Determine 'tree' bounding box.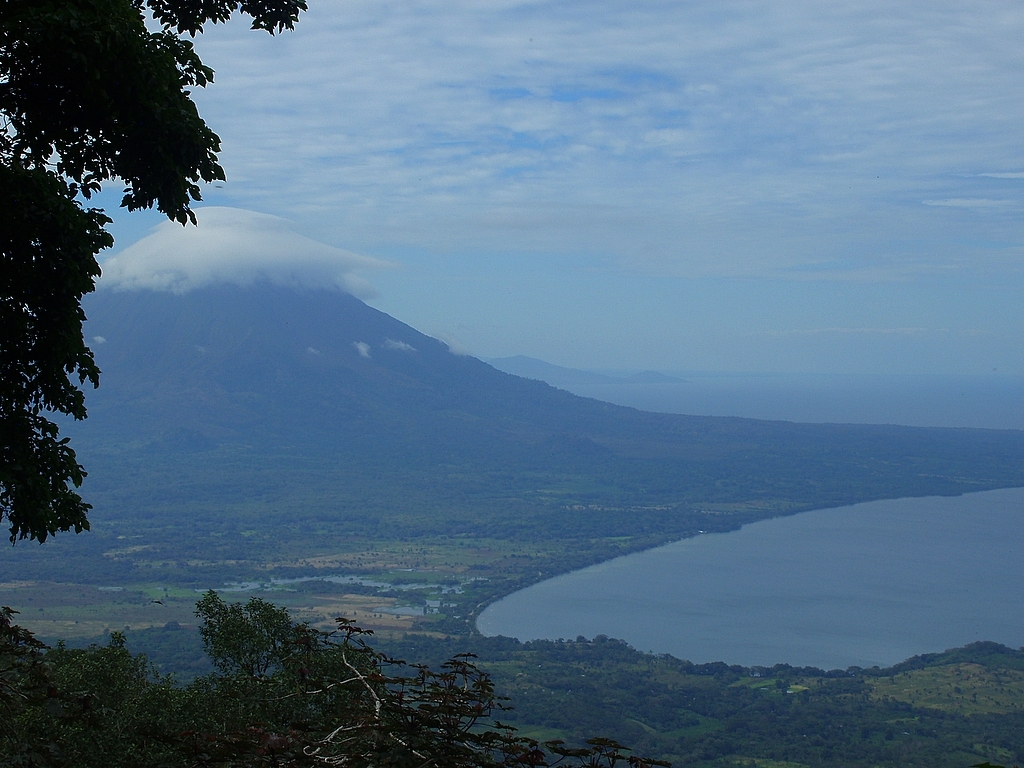
Determined: x1=2 y1=608 x2=661 y2=767.
